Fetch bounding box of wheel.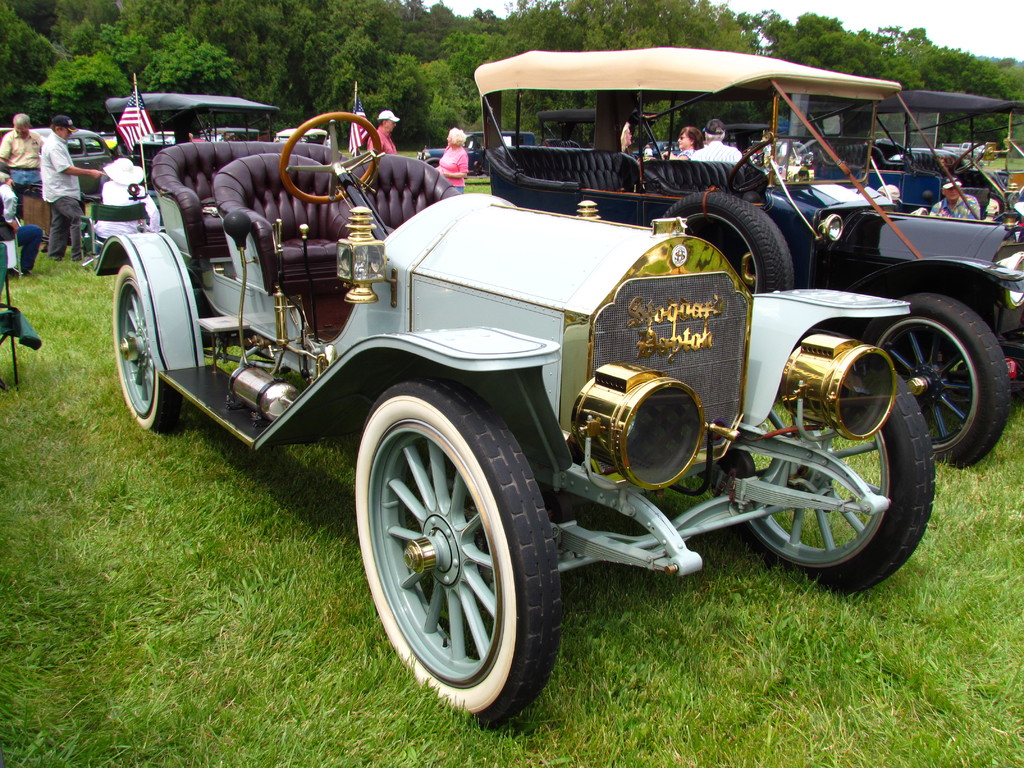
Bbox: Rect(861, 287, 1007, 475).
